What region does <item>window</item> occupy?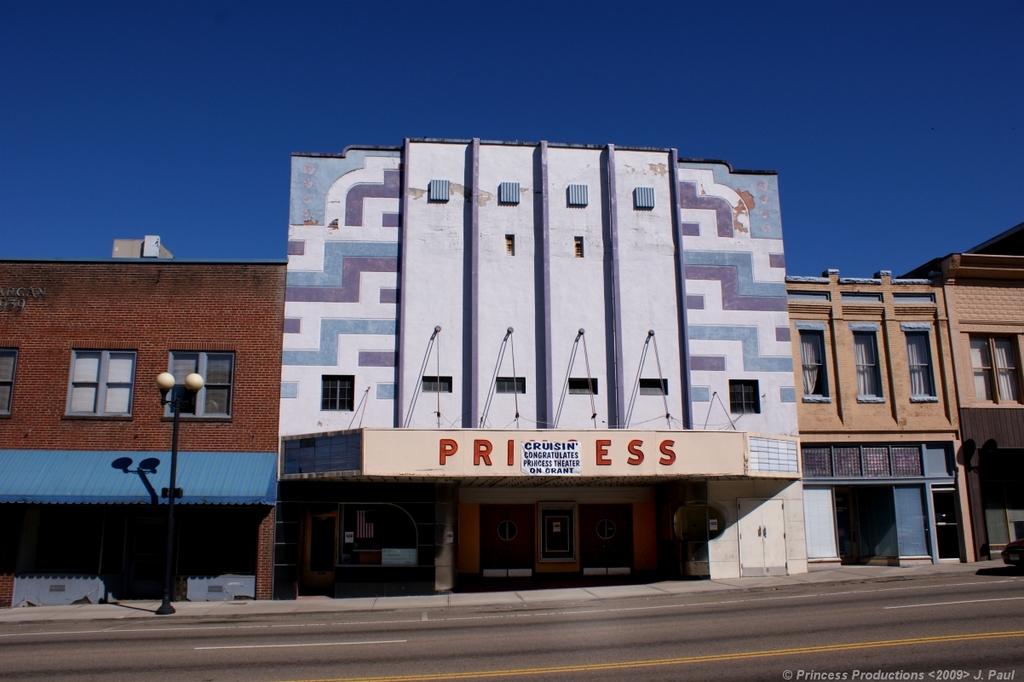
x1=566 y1=378 x2=603 y2=393.
